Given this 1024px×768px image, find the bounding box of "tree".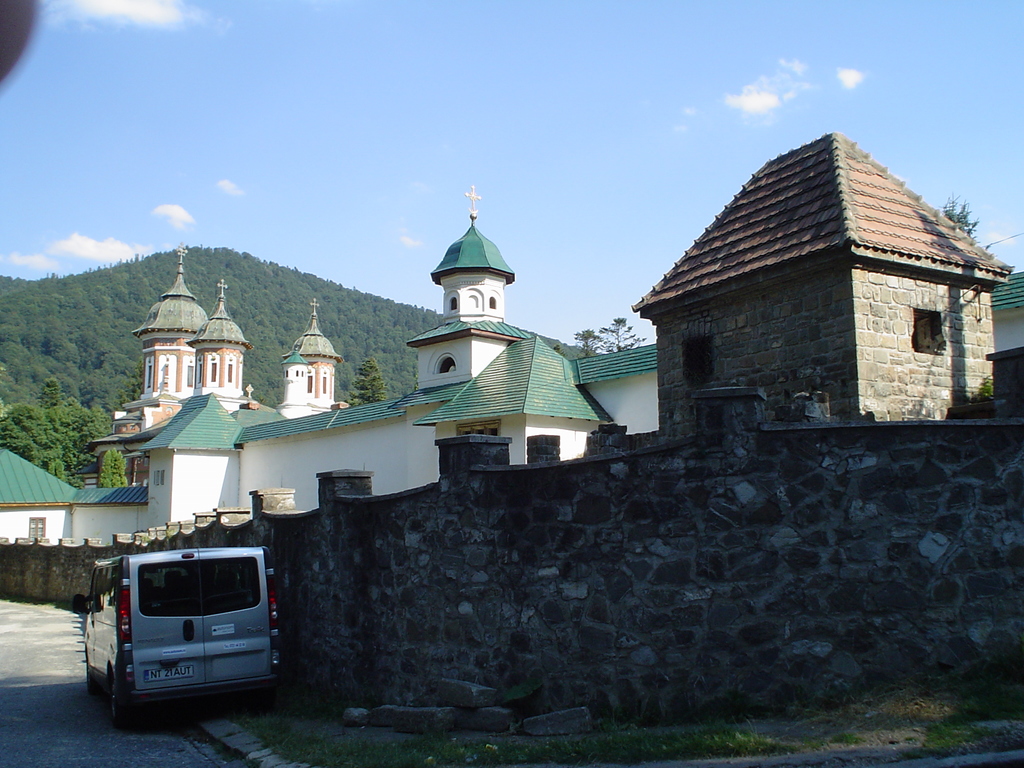
[x1=50, y1=328, x2=80, y2=367].
